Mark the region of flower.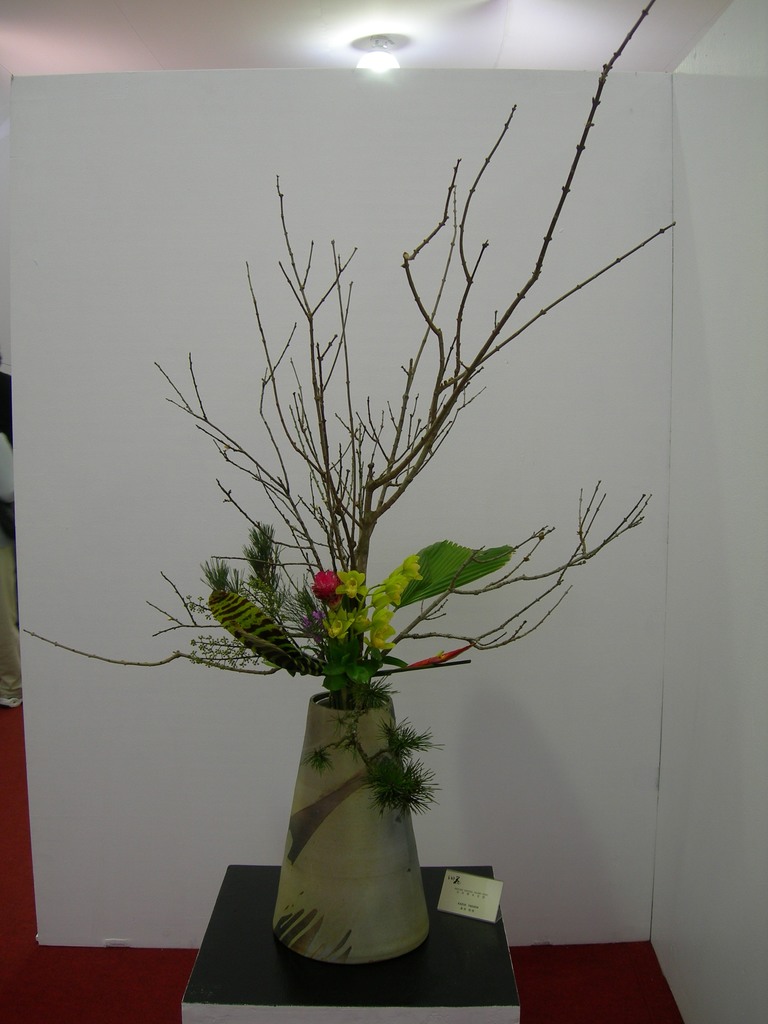
Region: [x1=308, y1=563, x2=338, y2=604].
